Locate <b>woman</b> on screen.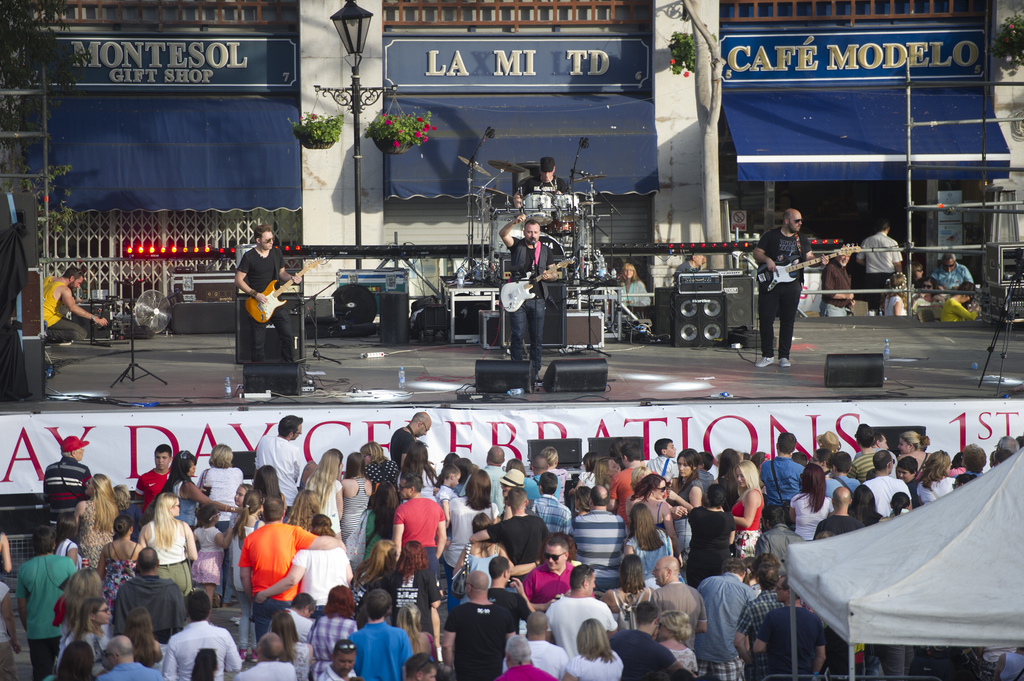
On screen at <bbox>152, 447, 239, 524</bbox>.
